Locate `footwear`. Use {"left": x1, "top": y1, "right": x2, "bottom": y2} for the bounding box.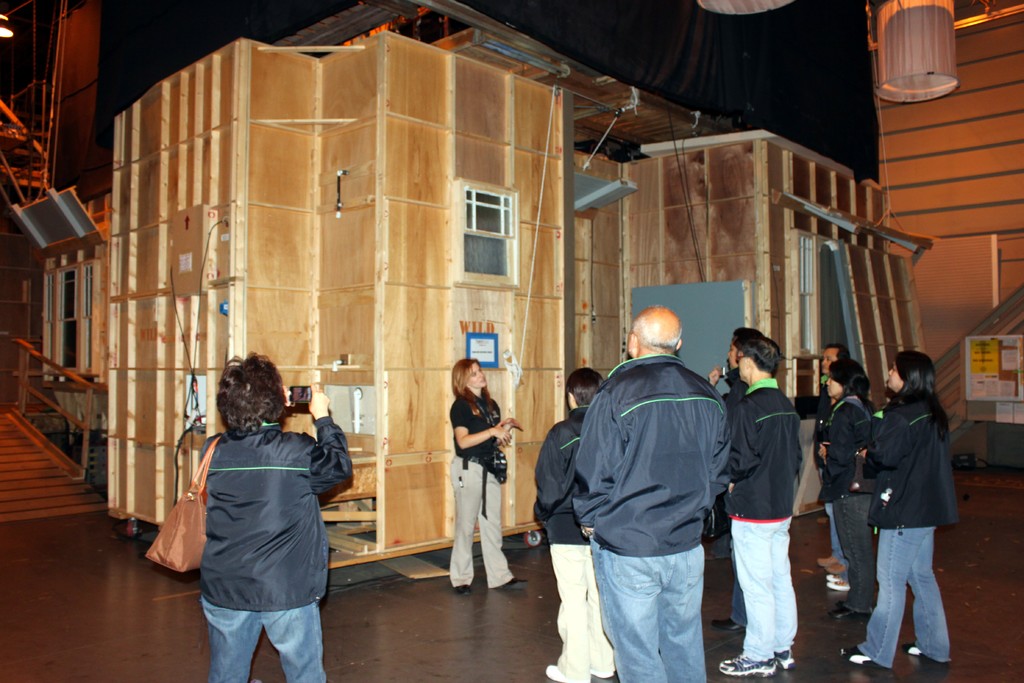
{"left": 717, "top": 648, "right": 781, "bottom": 677}.
